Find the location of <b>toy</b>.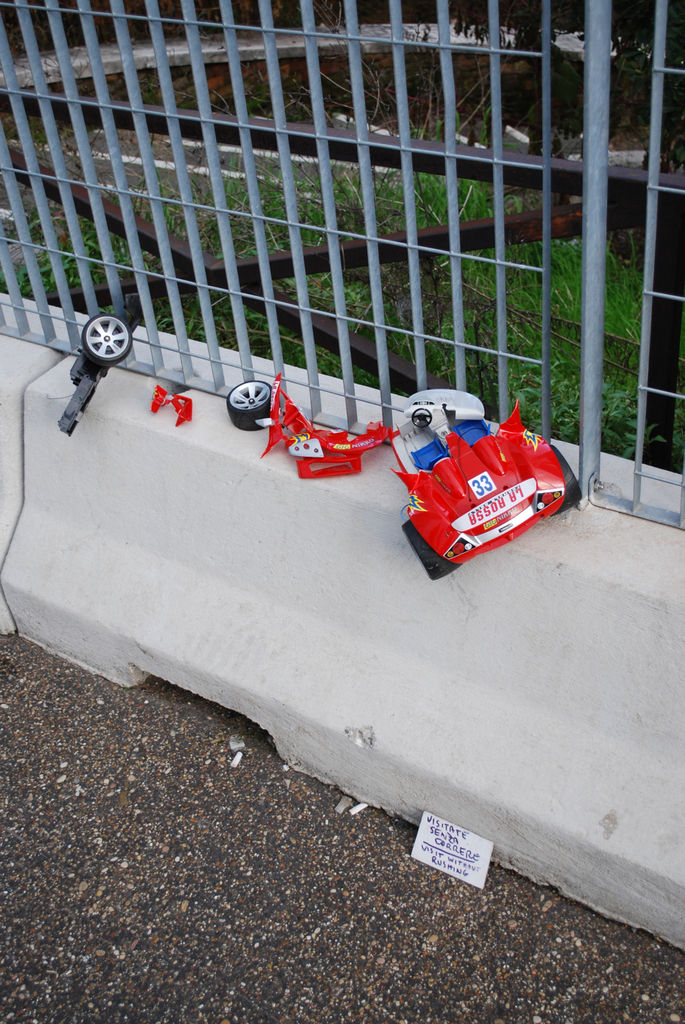
Location: box(267, 373, 418, 485).
